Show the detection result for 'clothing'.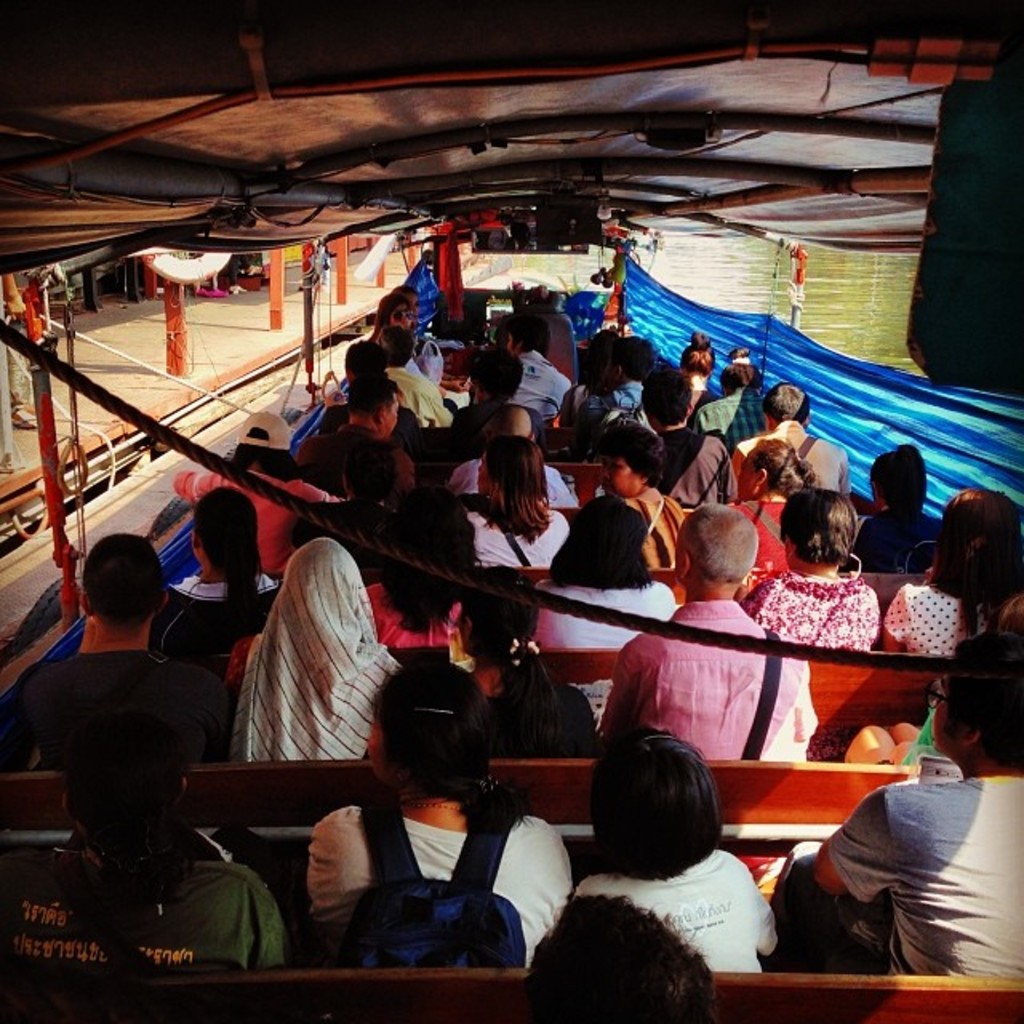
304/806/568/982.
